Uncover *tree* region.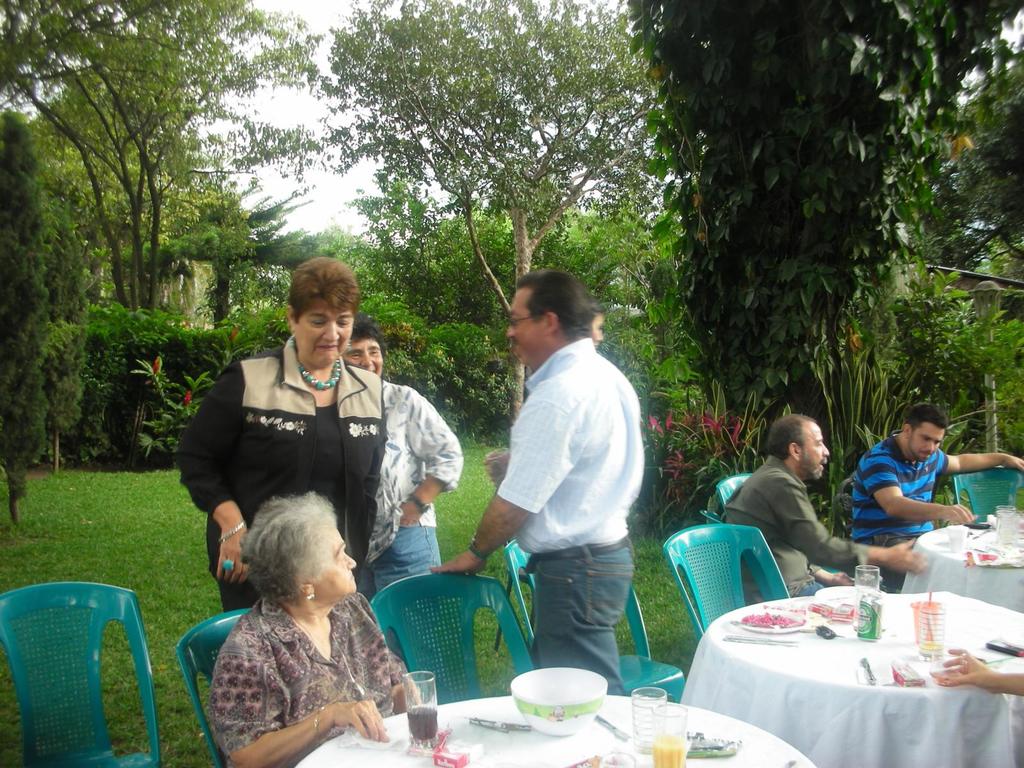
Uncovered: [left=23, top=42, right=296, bottom=401].
